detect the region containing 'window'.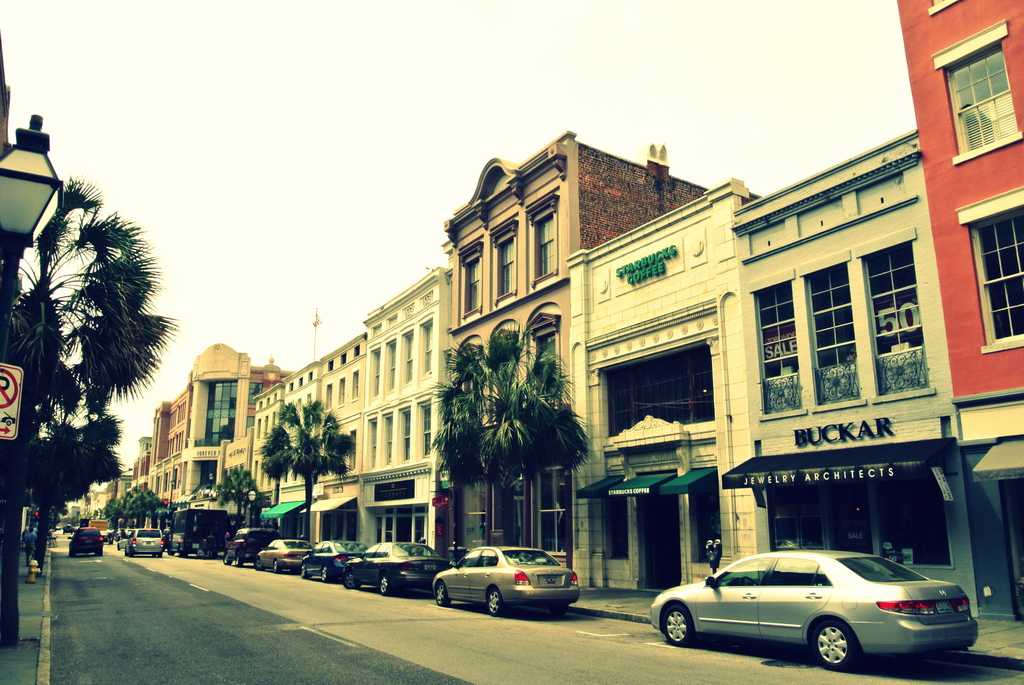
526,315,561,405.
